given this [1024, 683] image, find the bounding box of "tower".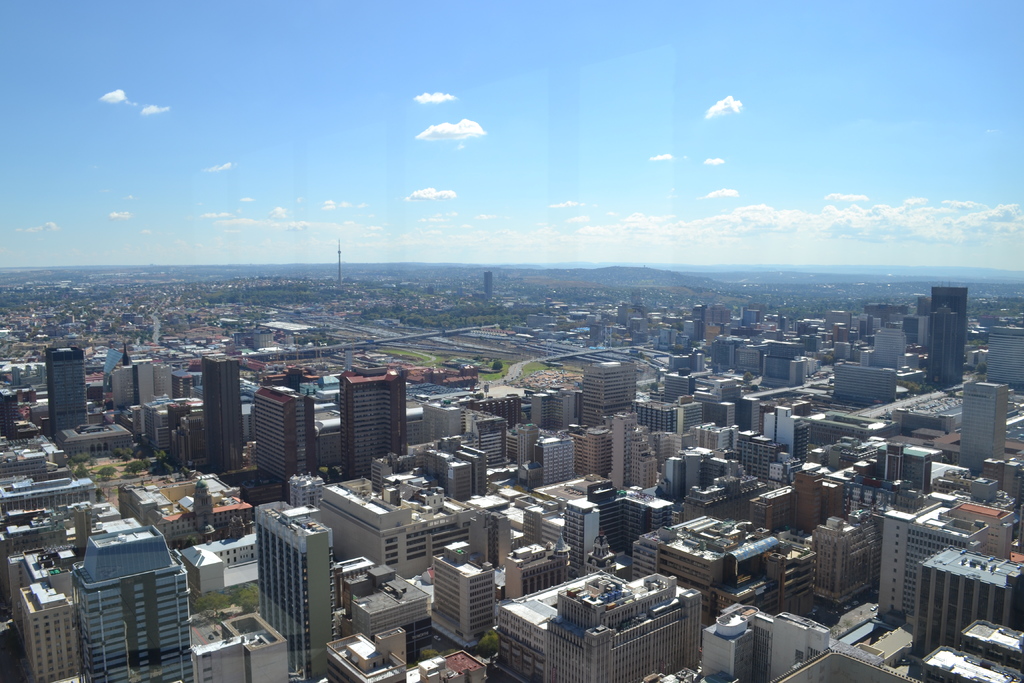
bbox=[252, 496, 325, 670].
